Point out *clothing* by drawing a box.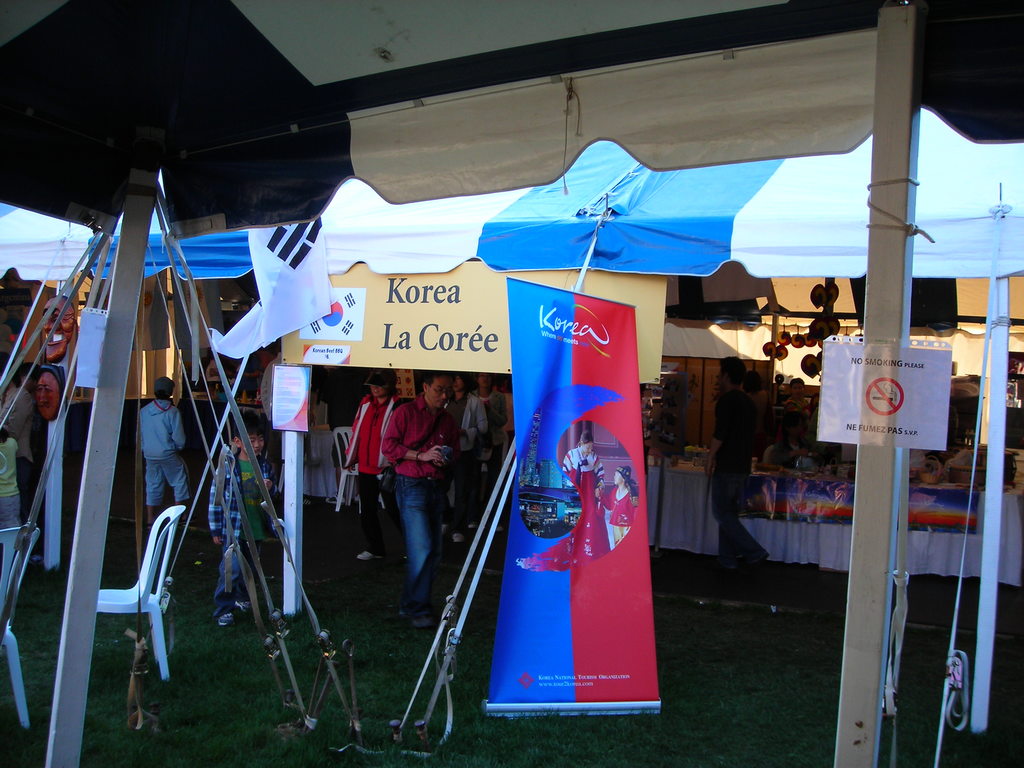
{"x1": 455, "y1": 393, "x2": 483, "y2": 494}.
